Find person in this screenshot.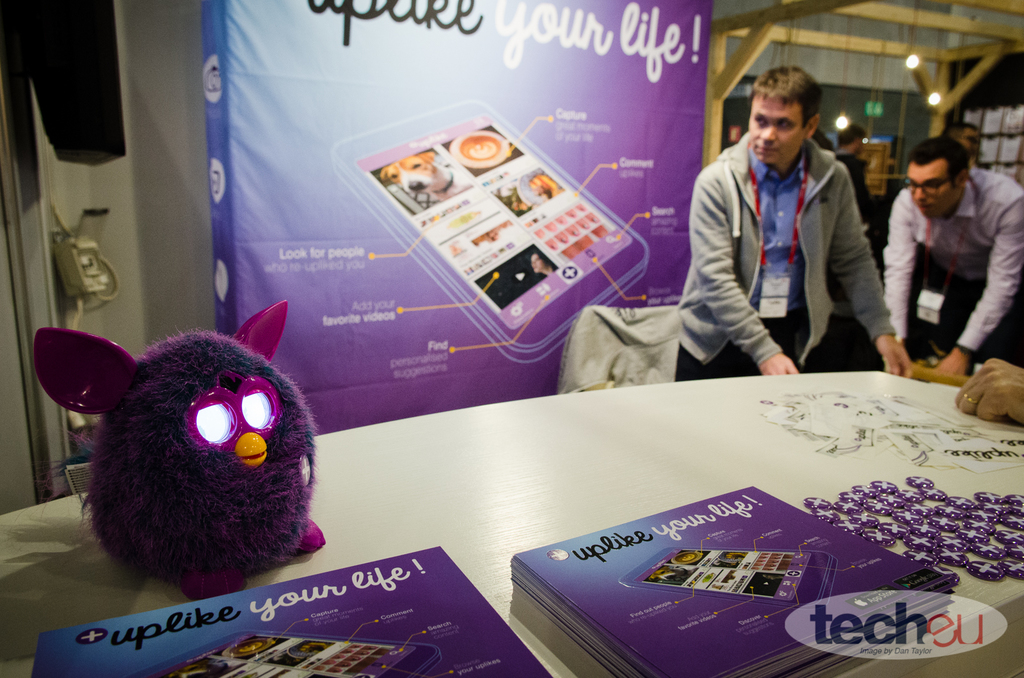
The bounding box for person is 525, 244, 558, 280.
